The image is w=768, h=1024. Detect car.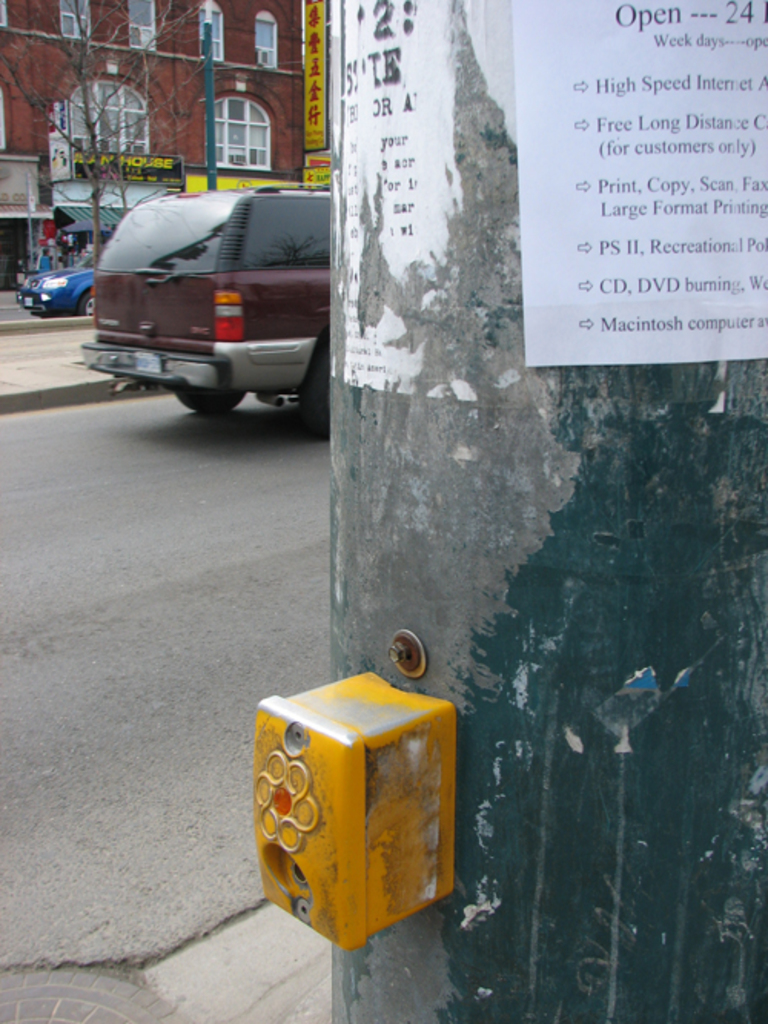
Detection: [left=17, top=267, right=94, bottom=321].
